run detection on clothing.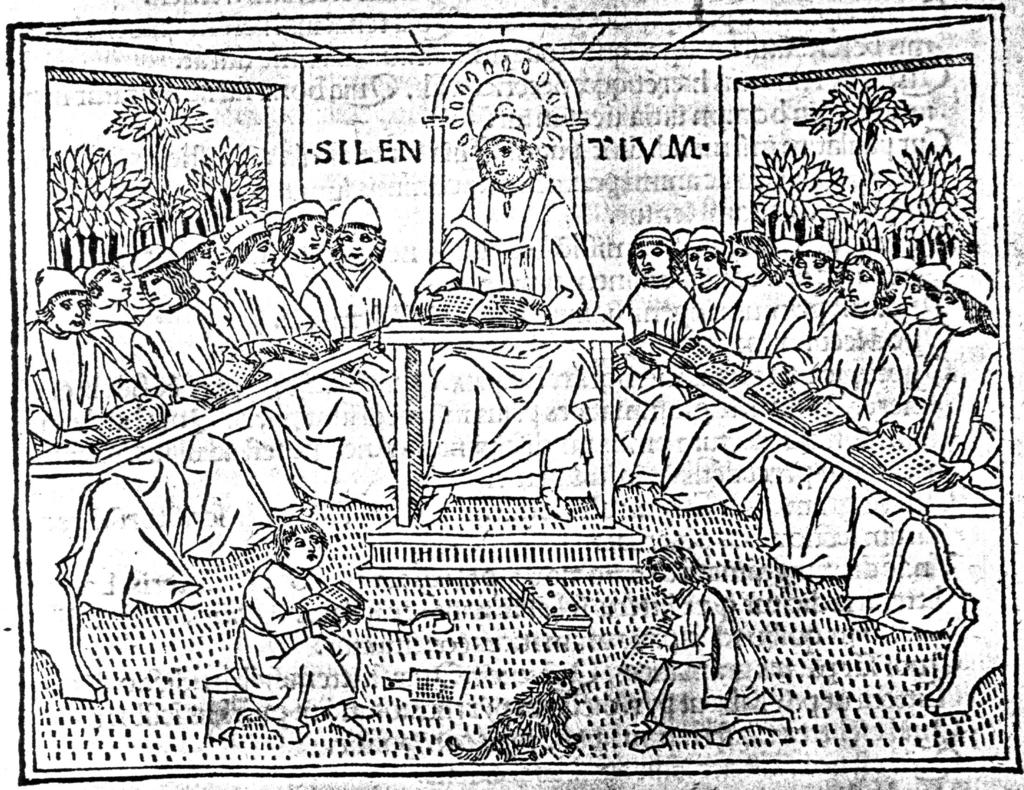
Result: [x1=273, y1=244, x2=327, y2=298].
